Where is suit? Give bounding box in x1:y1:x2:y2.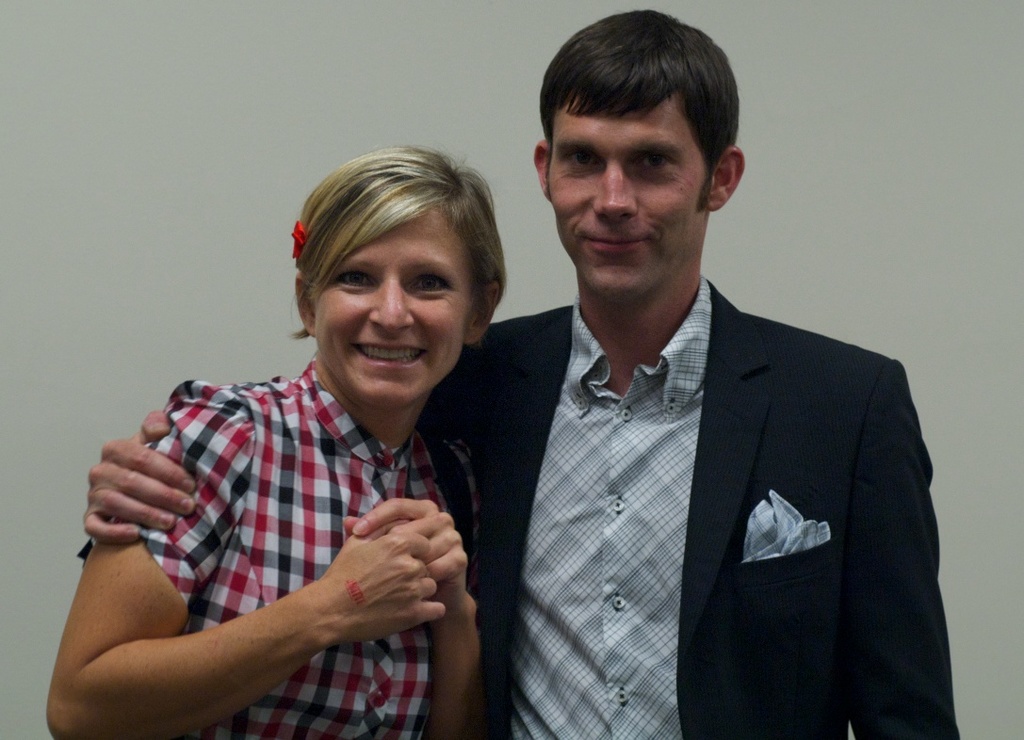
455:181:956:736.
